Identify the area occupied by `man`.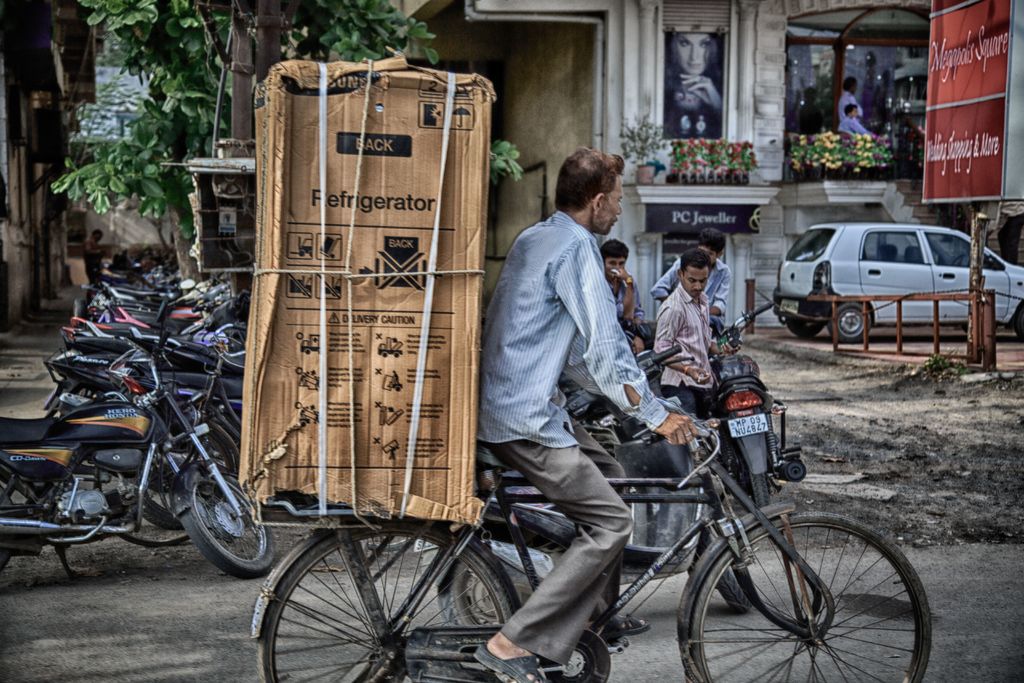
Area: (837, 78, 863, 120).
